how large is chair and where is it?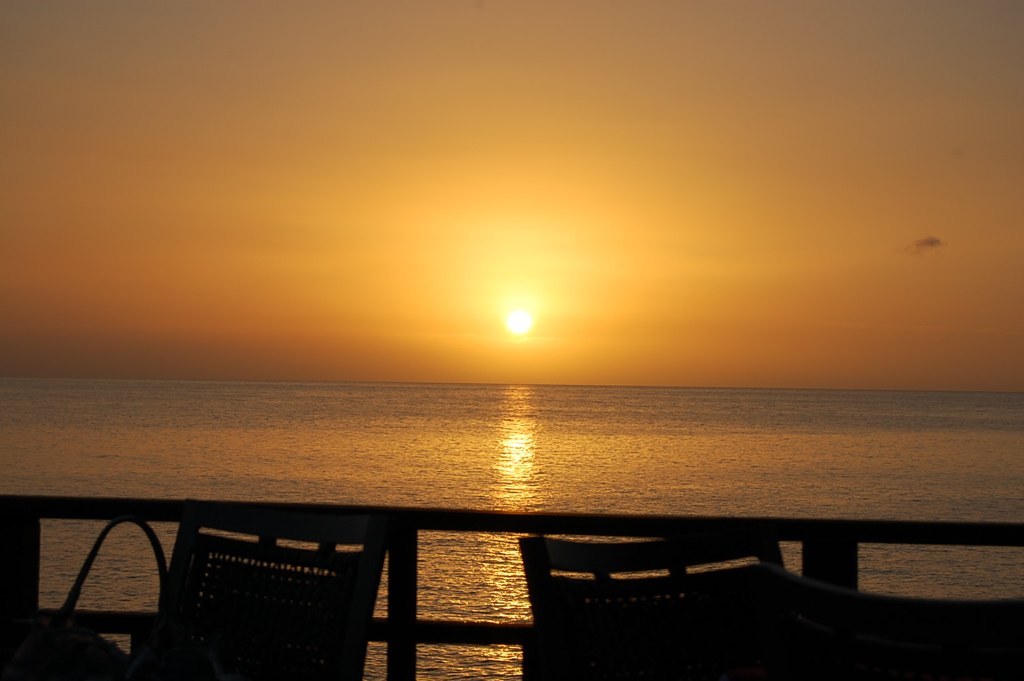
Bounding box: 129/499/393/680.
